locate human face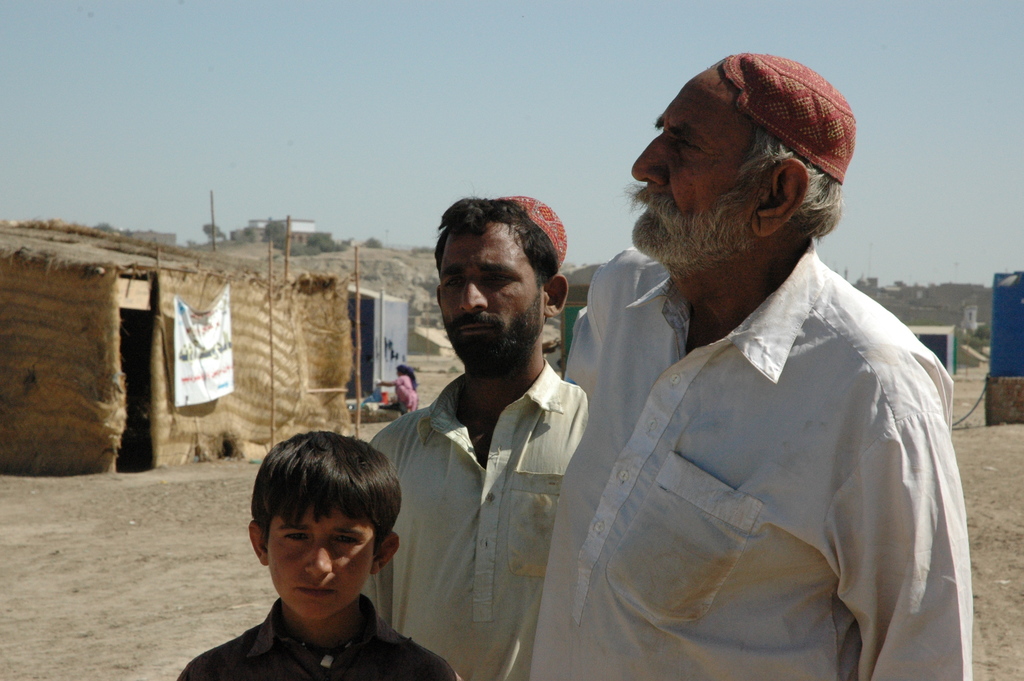
crop(630, 67, 755, 250)
